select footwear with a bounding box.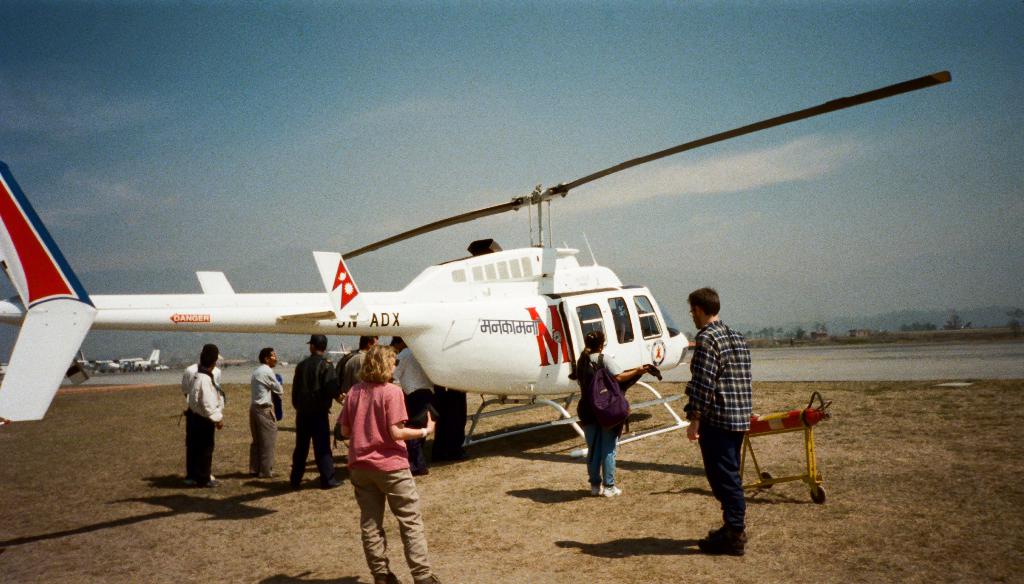
detection(201, 476, 220, 488).
